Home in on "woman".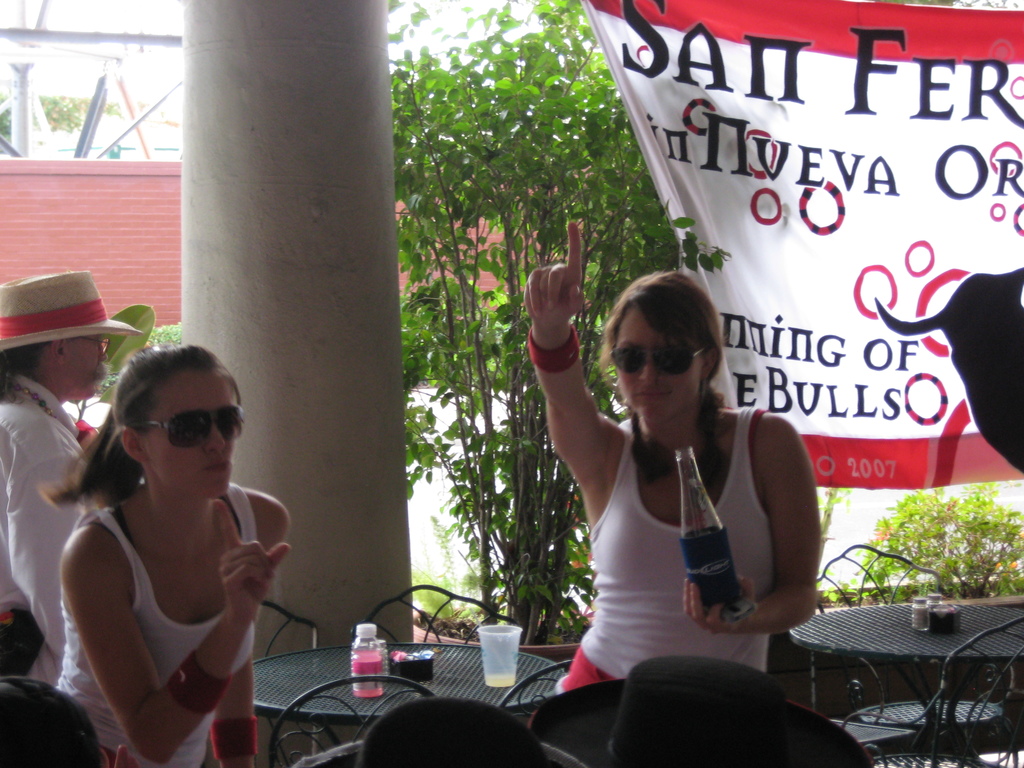
Homed in at l=54, t=339, r=292, b=767.
